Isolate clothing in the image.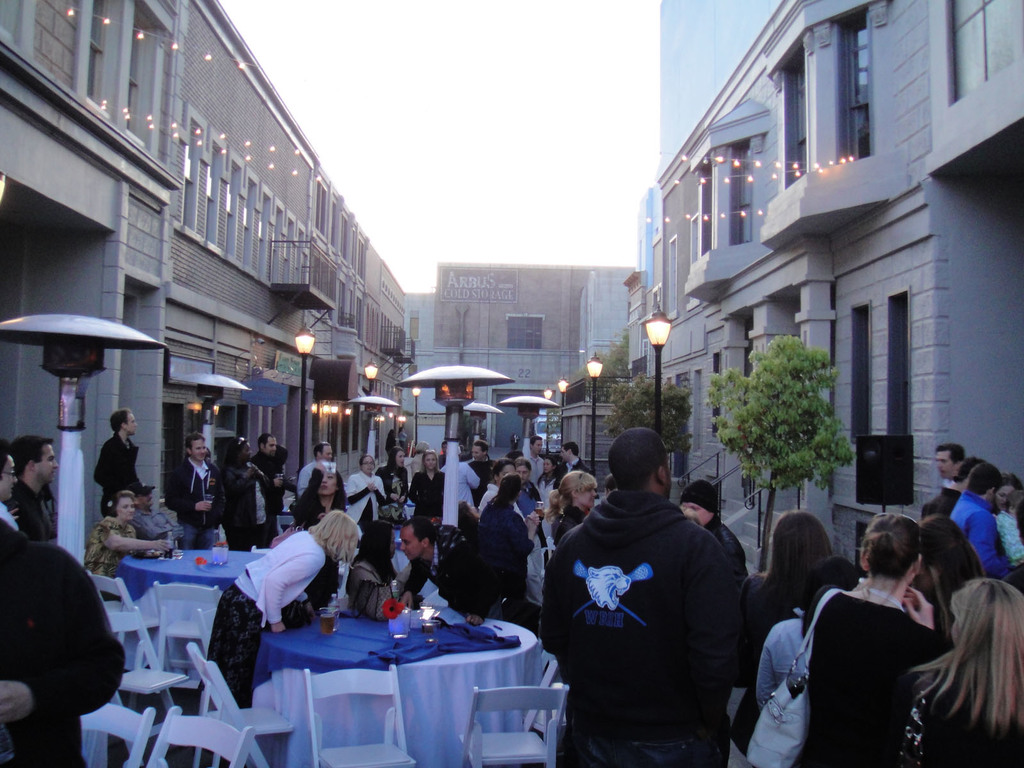
Isolated region: pyautogui.locateOnScreen(9, 480, 57, 541).
